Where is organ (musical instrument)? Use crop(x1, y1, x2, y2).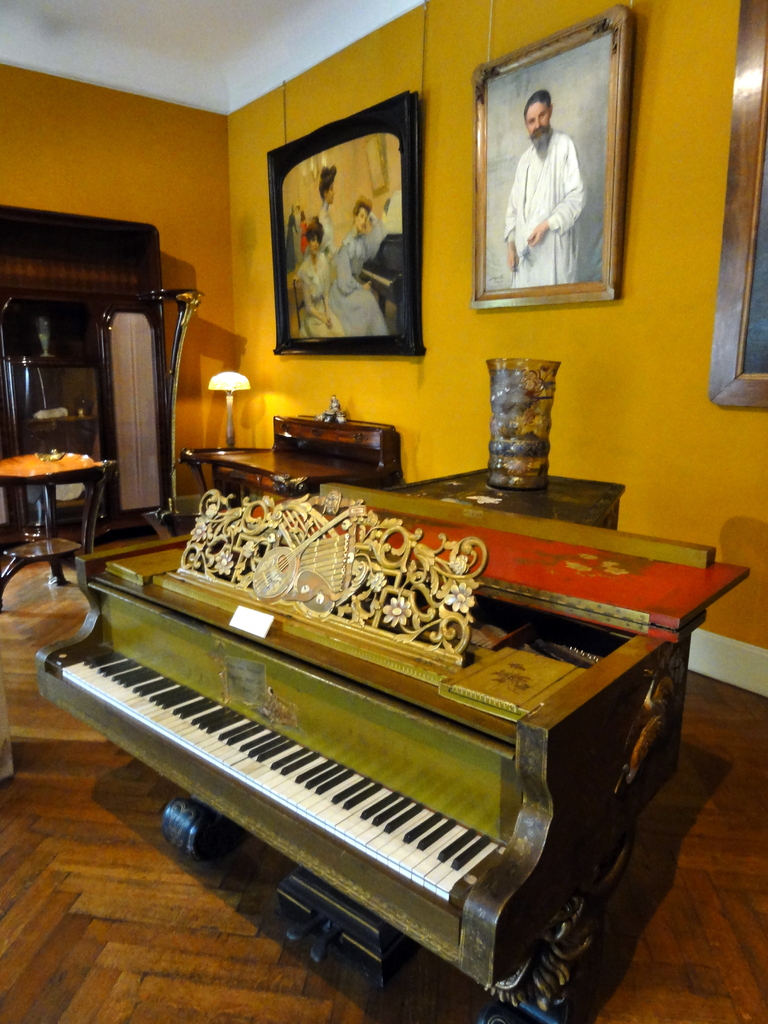
crop(27, 485, 753, 1023).
